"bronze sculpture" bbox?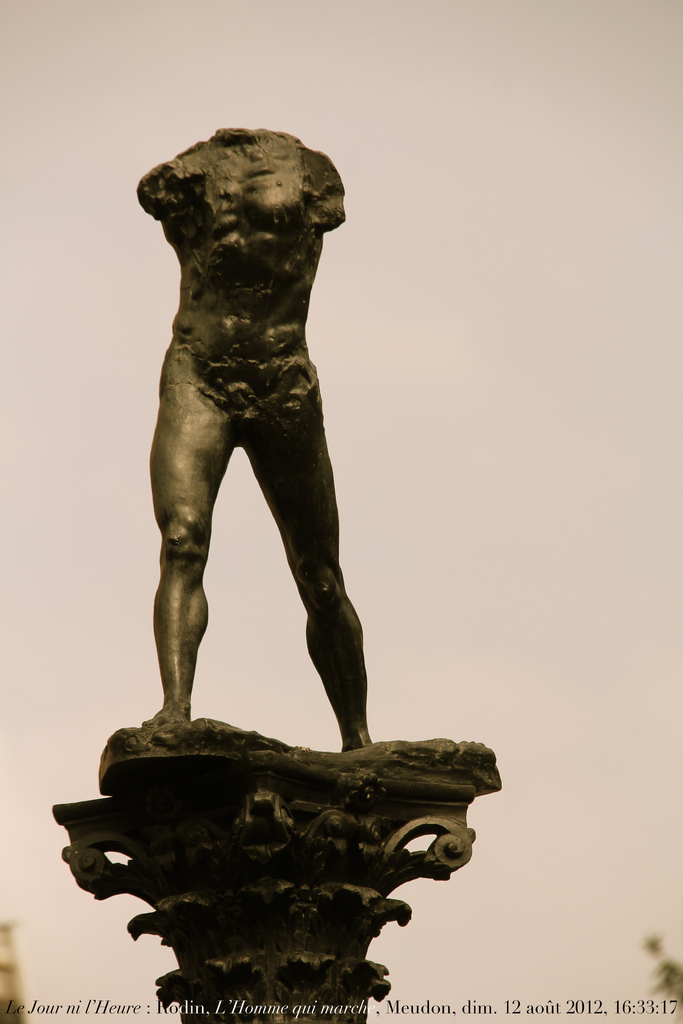
bbox=(115, 114, 390, 767)
